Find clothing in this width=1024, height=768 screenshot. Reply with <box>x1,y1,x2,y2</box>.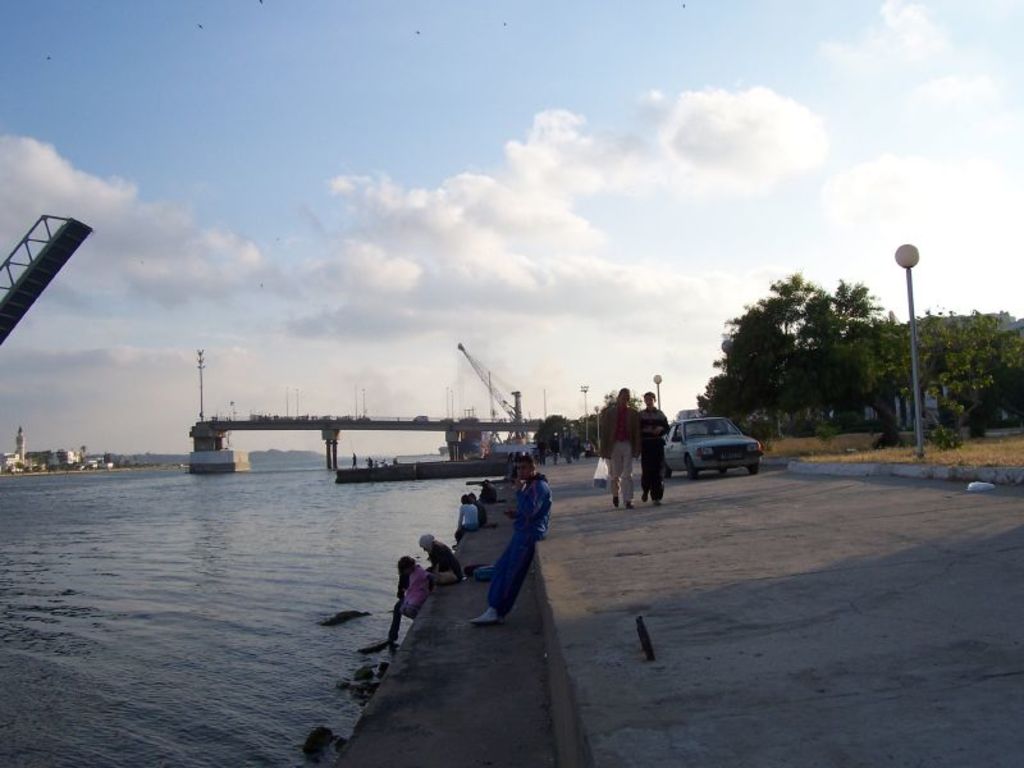
<box>365,460,374,467</box>.
